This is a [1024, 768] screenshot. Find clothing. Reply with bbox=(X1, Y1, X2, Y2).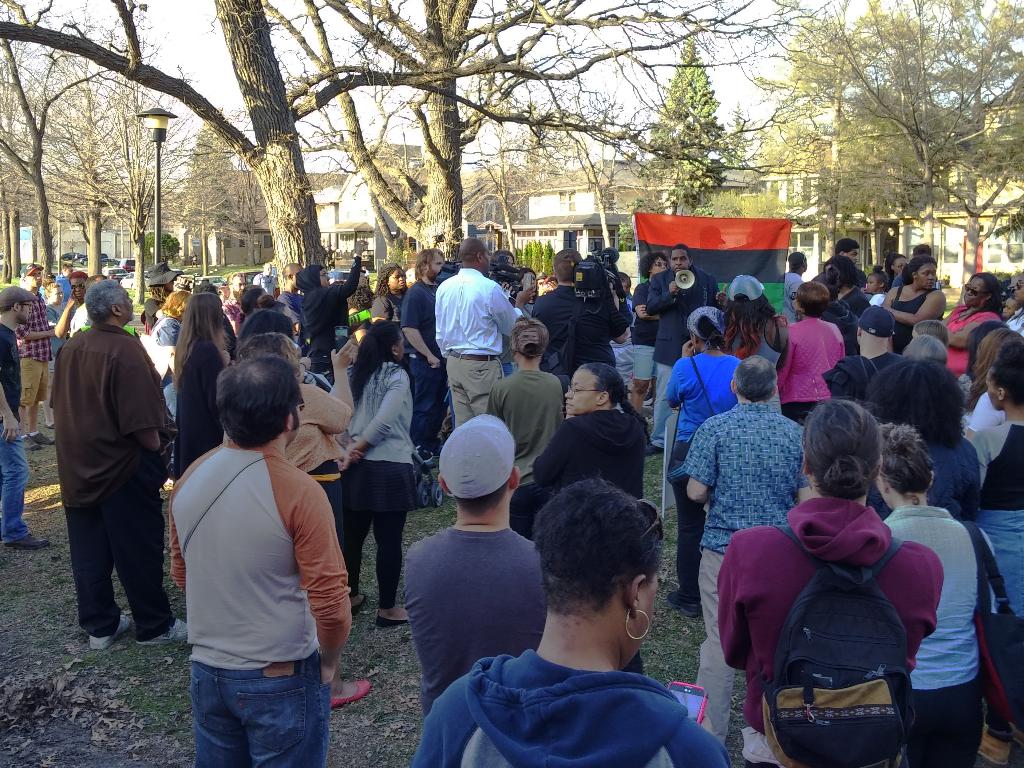
bbox=(376, 291, 402, 323).
